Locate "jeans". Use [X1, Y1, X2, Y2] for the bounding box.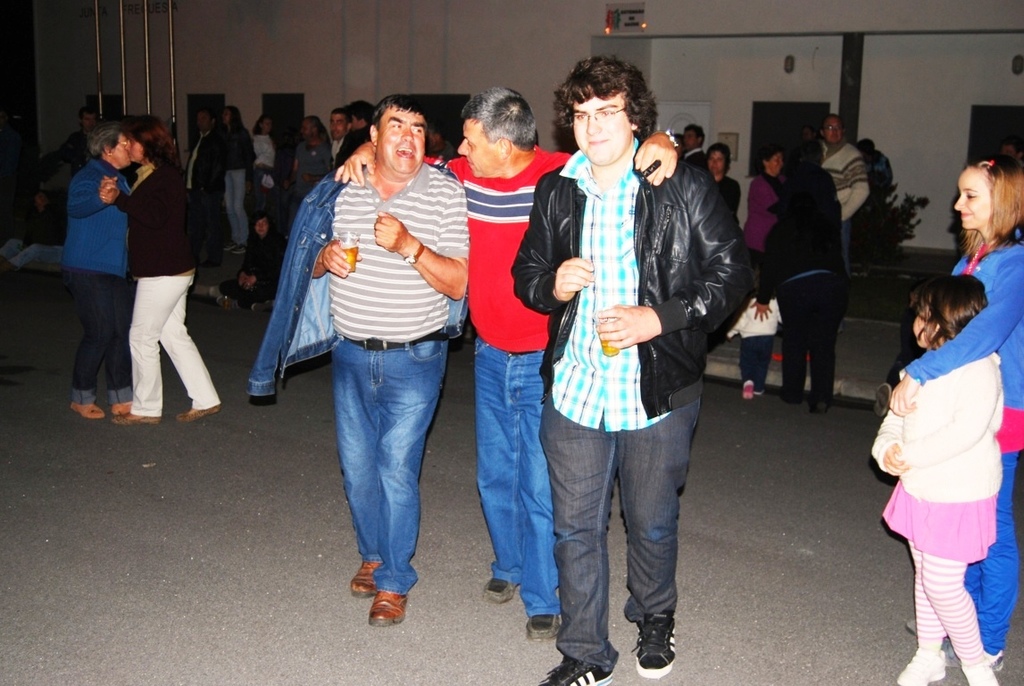
[543, 390, 702, 673].
